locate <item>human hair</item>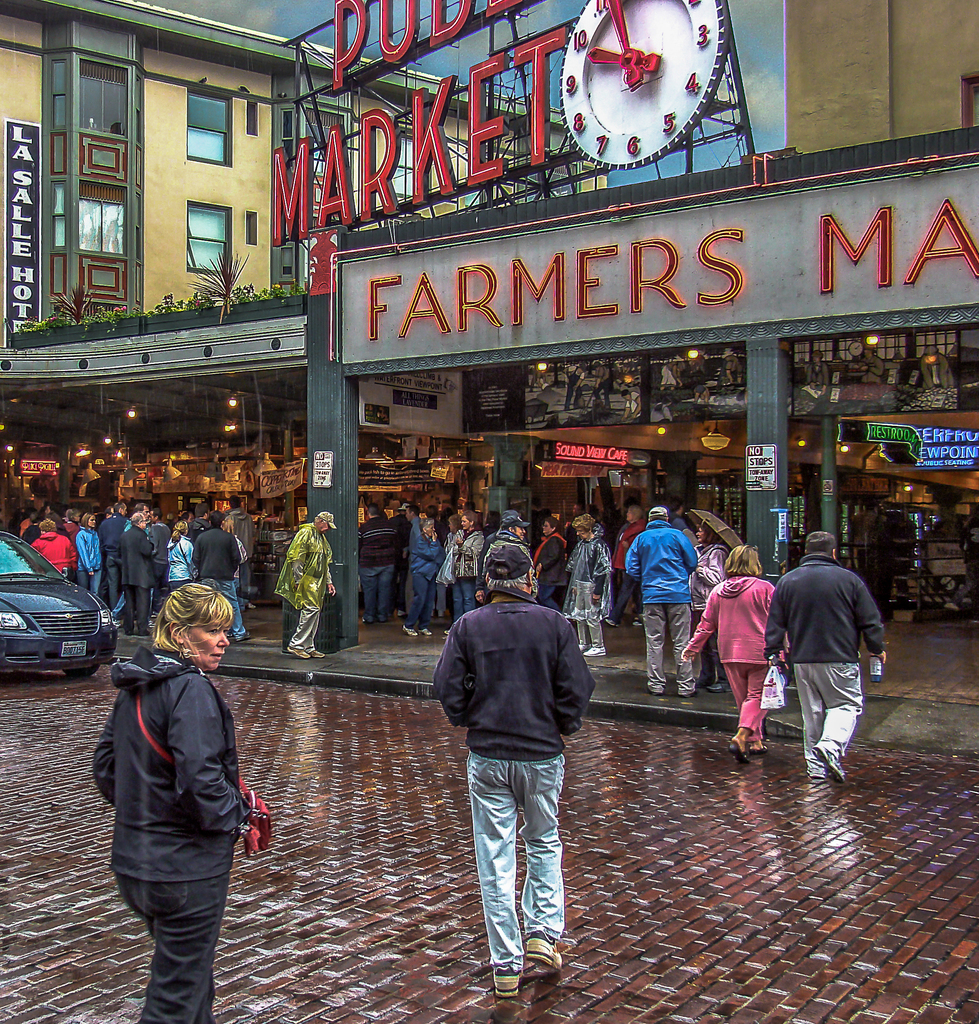
crop(407, 502, 417, 519)
